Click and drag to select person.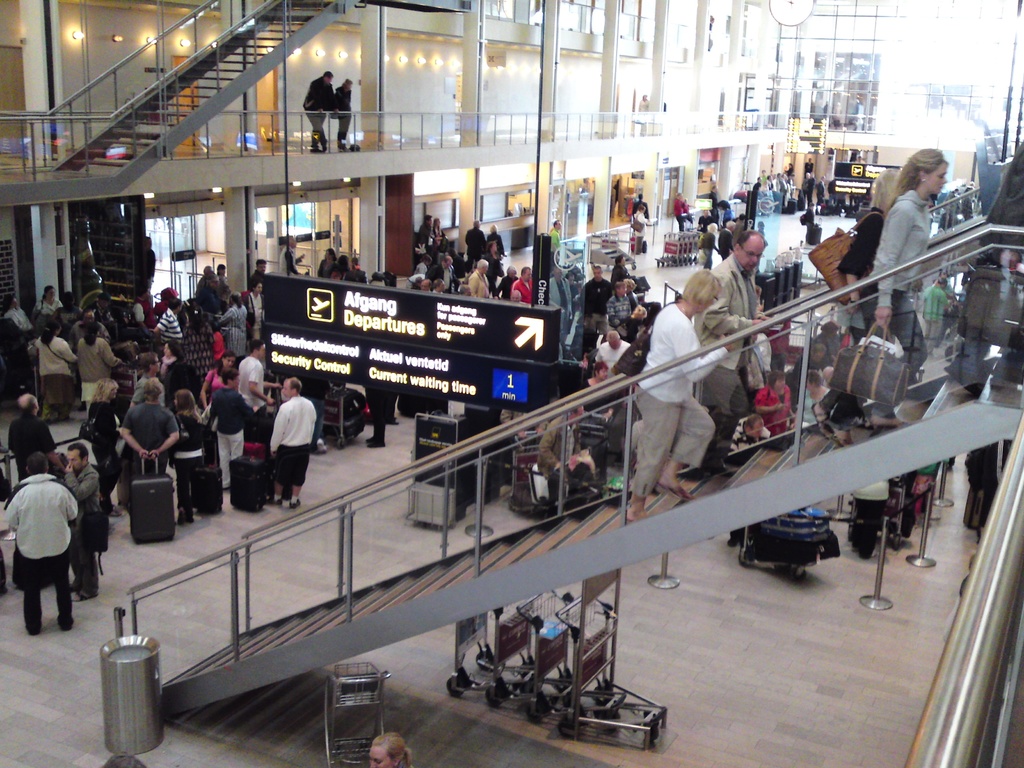
Selection: [left=367, top=732, right=413, bottom=767].
